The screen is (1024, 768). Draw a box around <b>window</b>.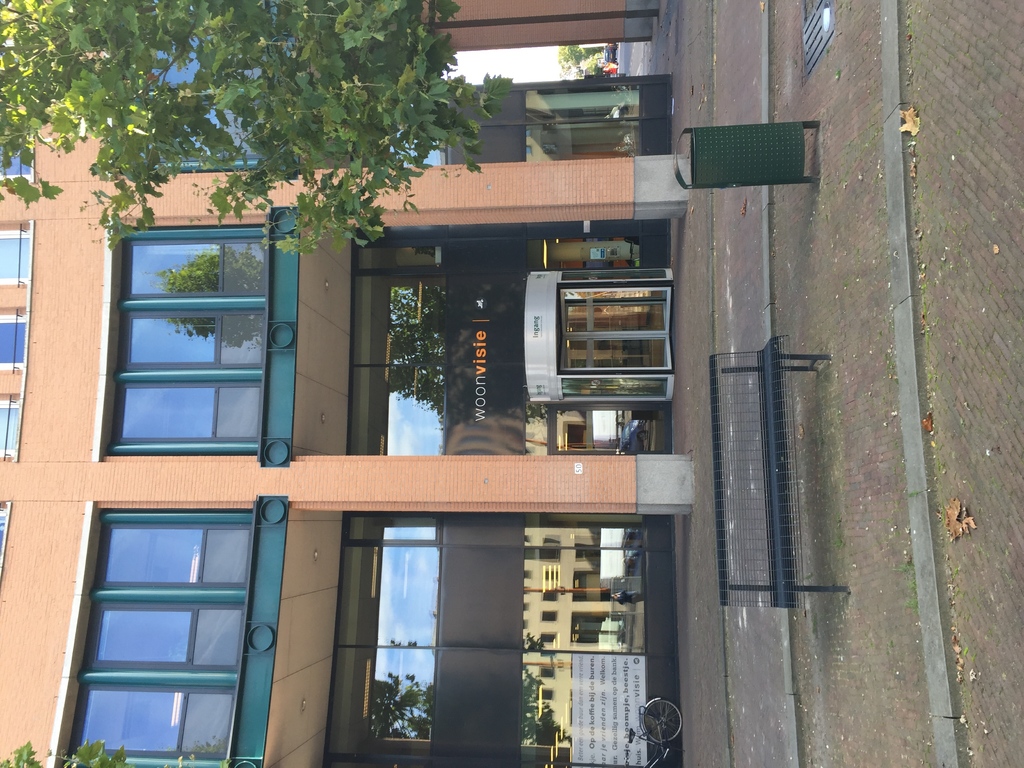
(x1=60, y1=488, x2=282, y2=748).
